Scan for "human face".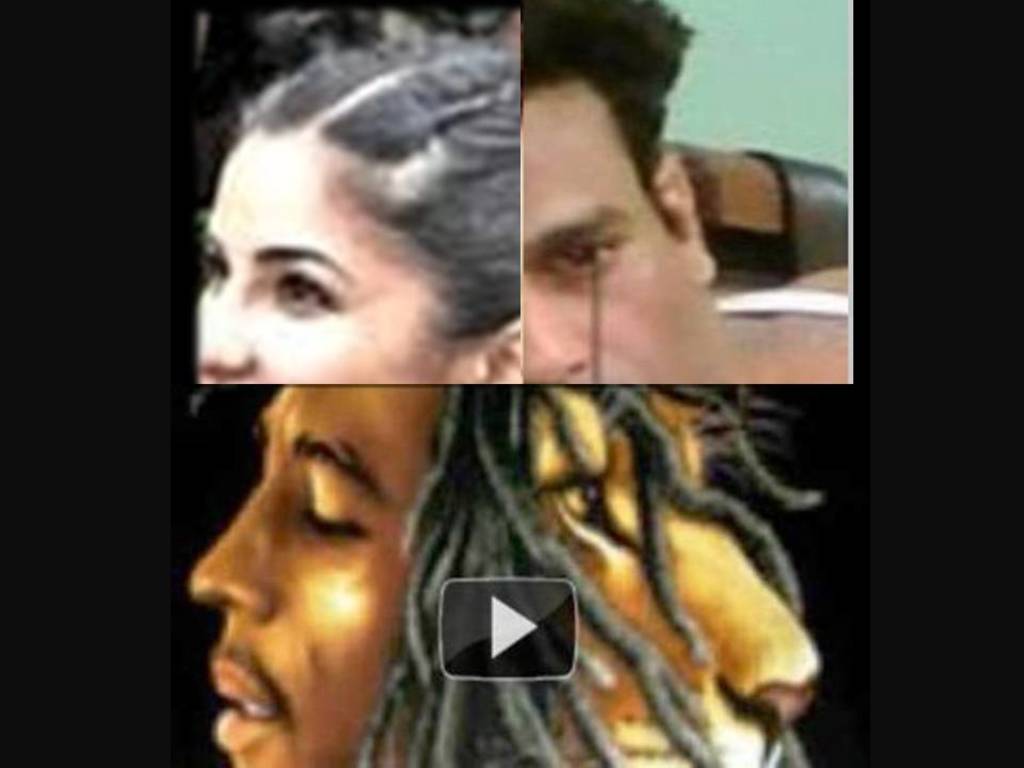
Scan result: (450,378,830,767).
